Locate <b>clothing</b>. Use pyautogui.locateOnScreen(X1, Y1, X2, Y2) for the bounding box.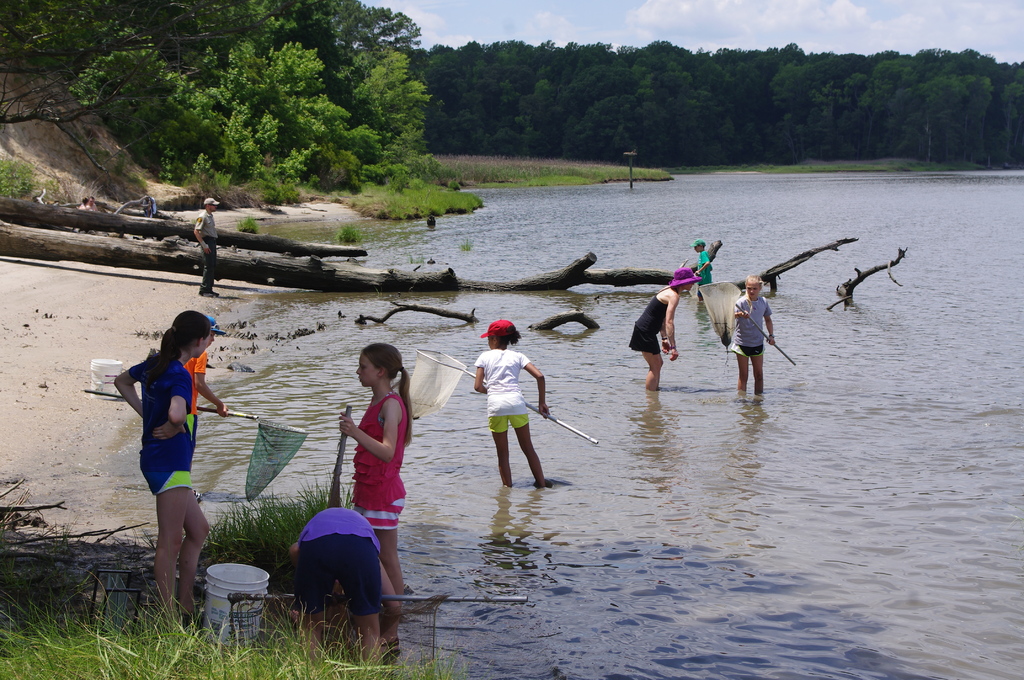
pyautogui.locateOnScreen(190, 207, 216, 295).
